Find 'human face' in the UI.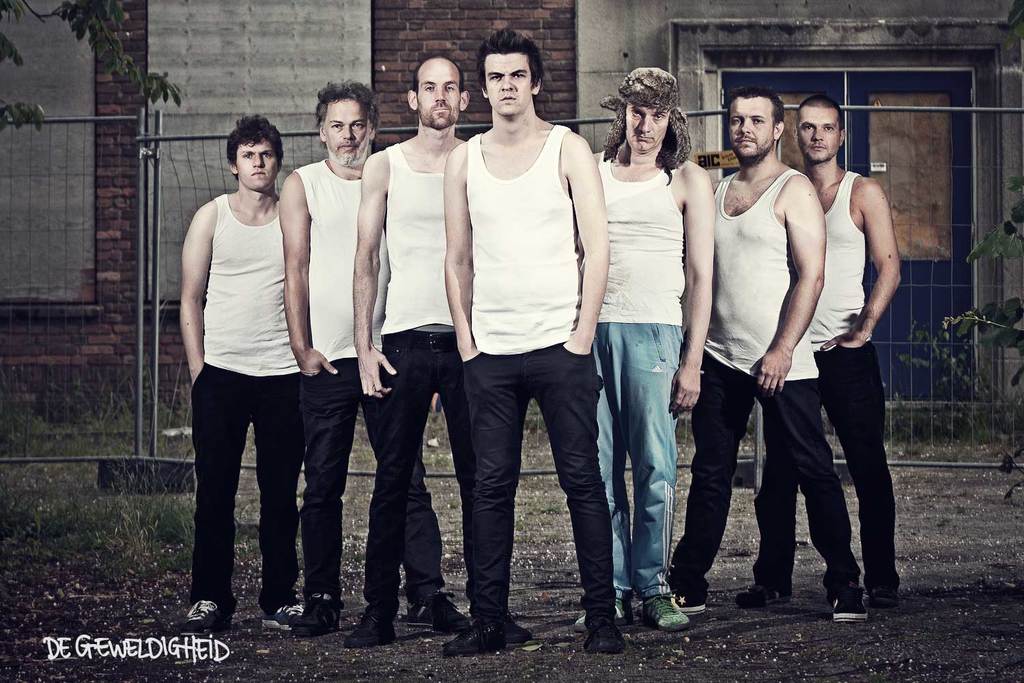
UI element at crop(229, 136, 278, 185).
